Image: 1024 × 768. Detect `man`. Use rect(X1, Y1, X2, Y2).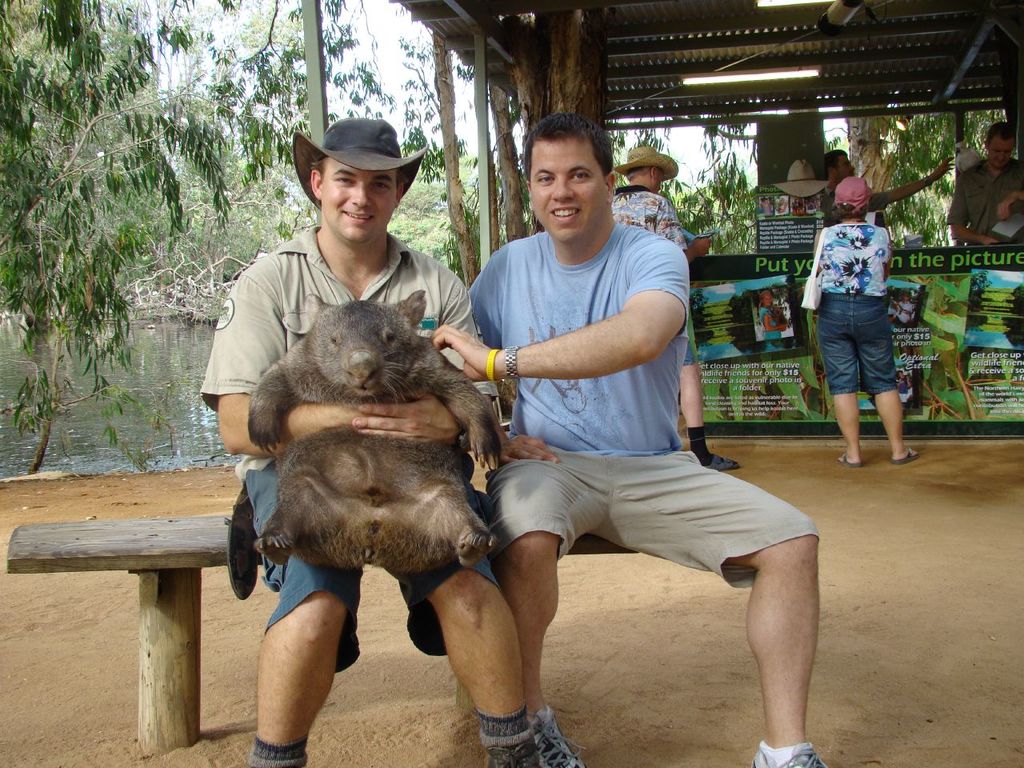
rect(939, 118, 1023, 246).
